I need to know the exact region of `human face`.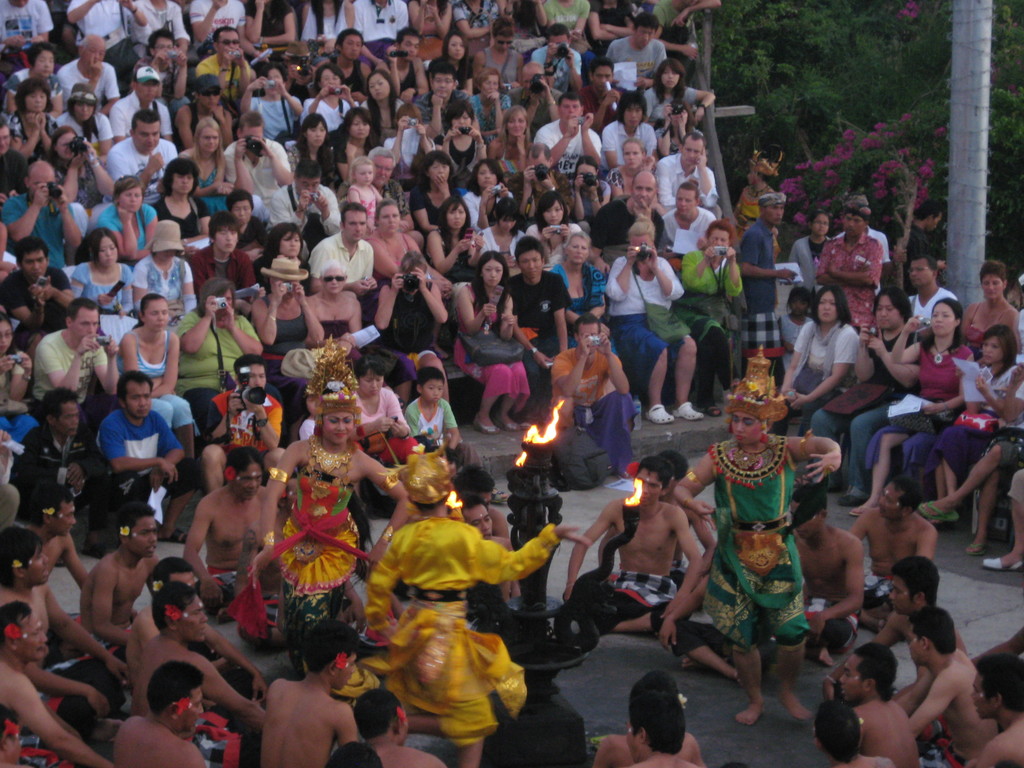
Region: [659,64,680,89].
